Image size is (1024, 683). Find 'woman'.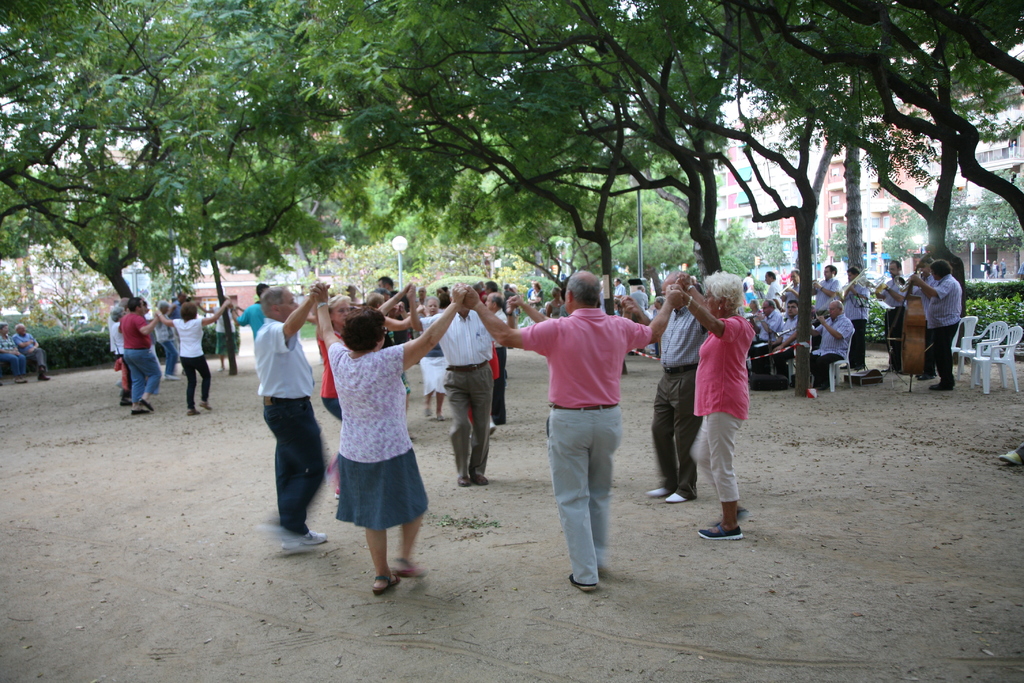
[527, 281, 541, 312].
